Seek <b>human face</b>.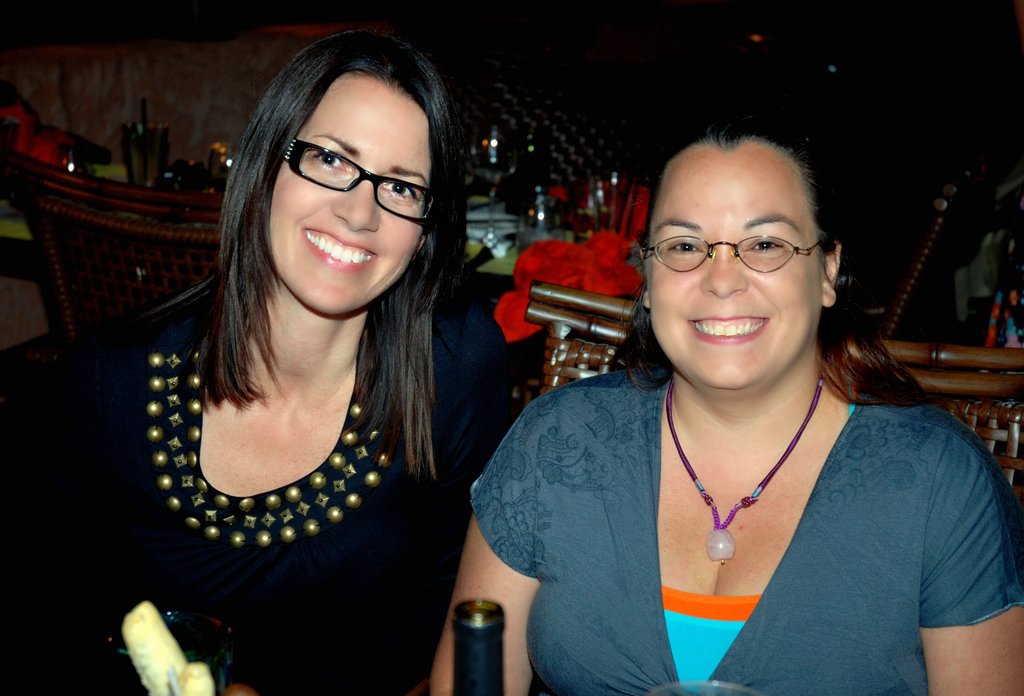
648 145 821 386.
